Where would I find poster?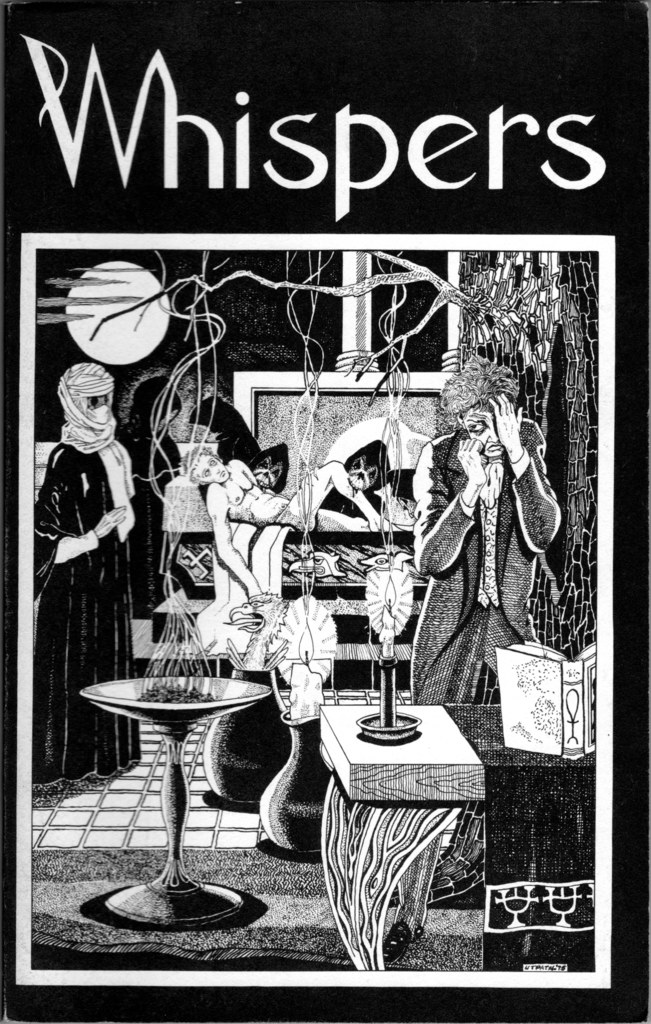
At locate(0, 0, 650, 1023).
